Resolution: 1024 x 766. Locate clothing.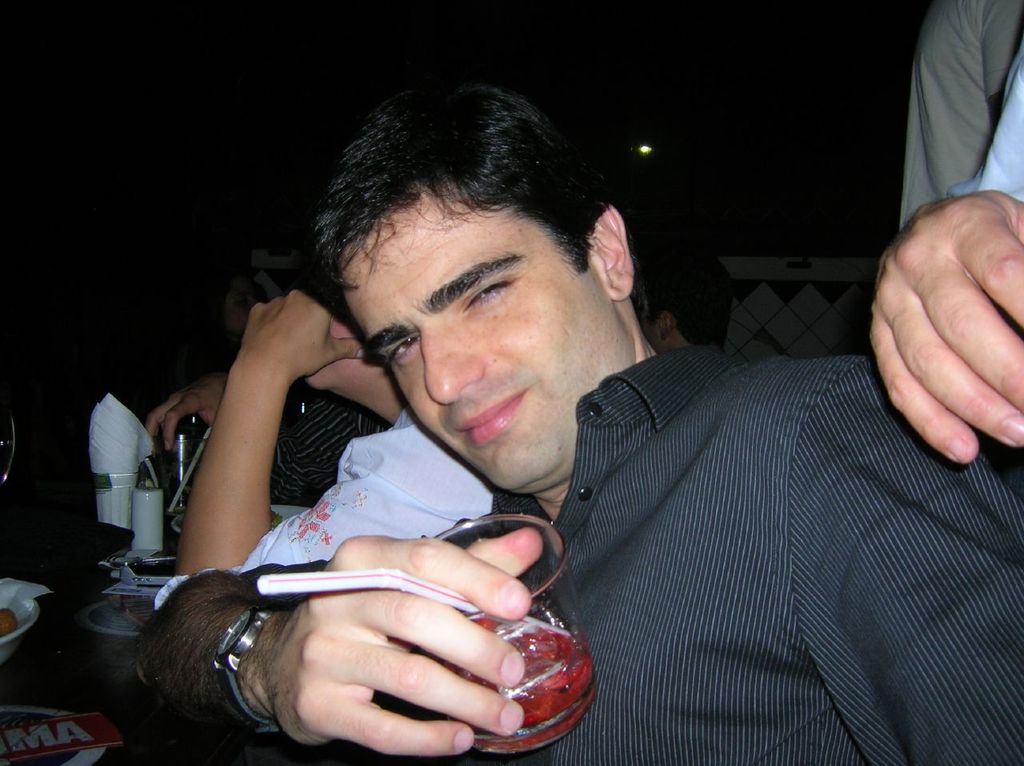
x1=429 y1=322 x2=1023 y2=764.
